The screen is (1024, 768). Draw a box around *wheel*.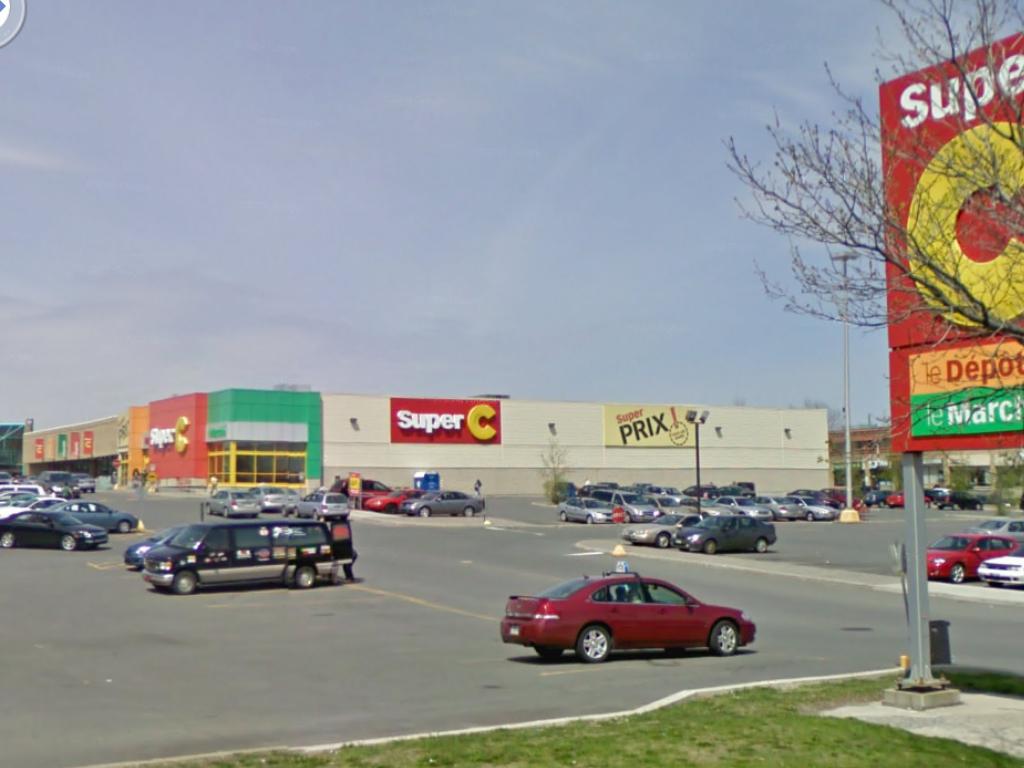
[left=120, top=521, right=128, bottom=532].
